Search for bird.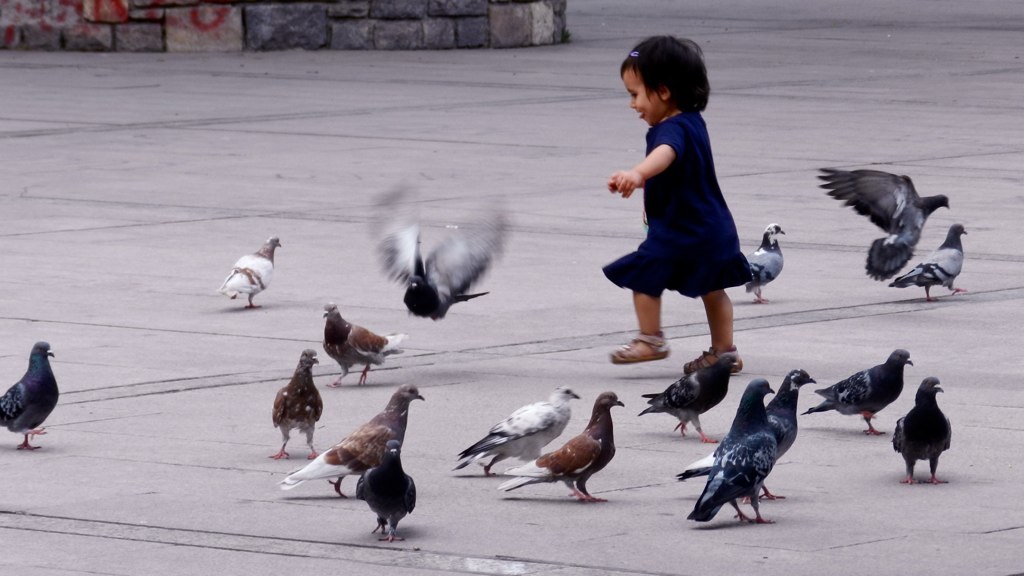
Found at [x1=0, y1=334, x2=69, y2=439].
